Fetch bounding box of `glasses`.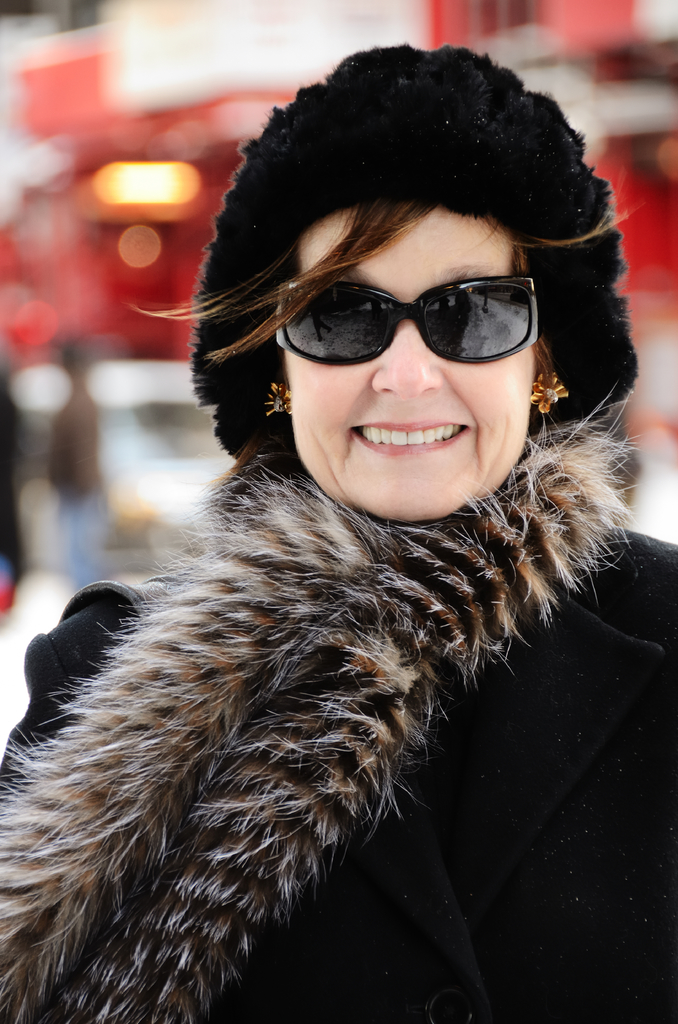
Bbox: bbox(273, 267, 542, 362).
